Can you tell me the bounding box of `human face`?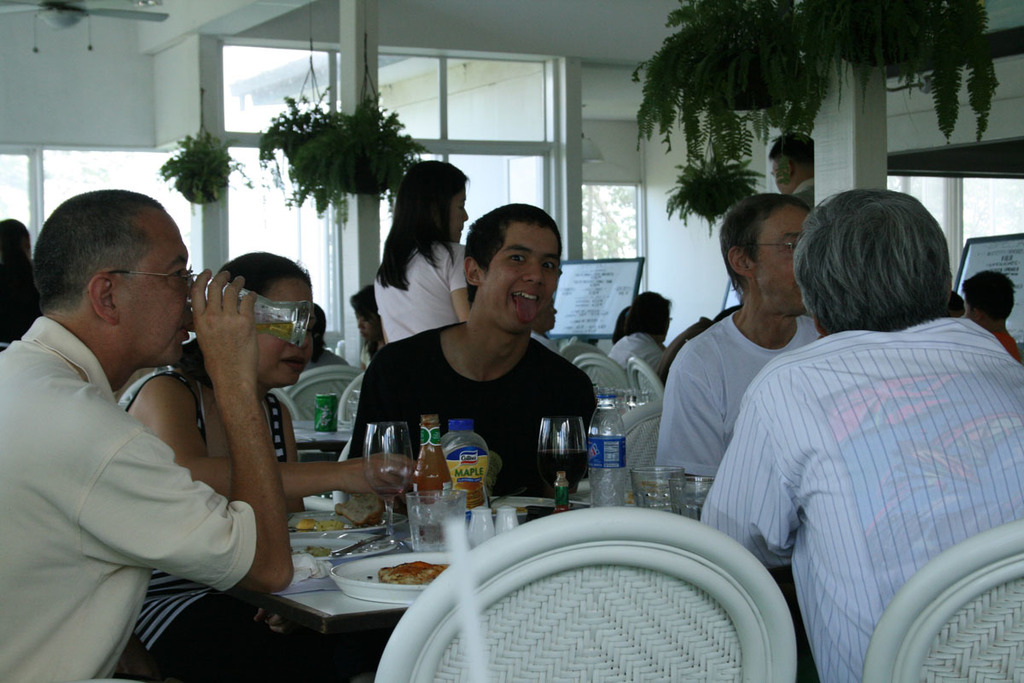
select_region(117, 219, 195, 367).
